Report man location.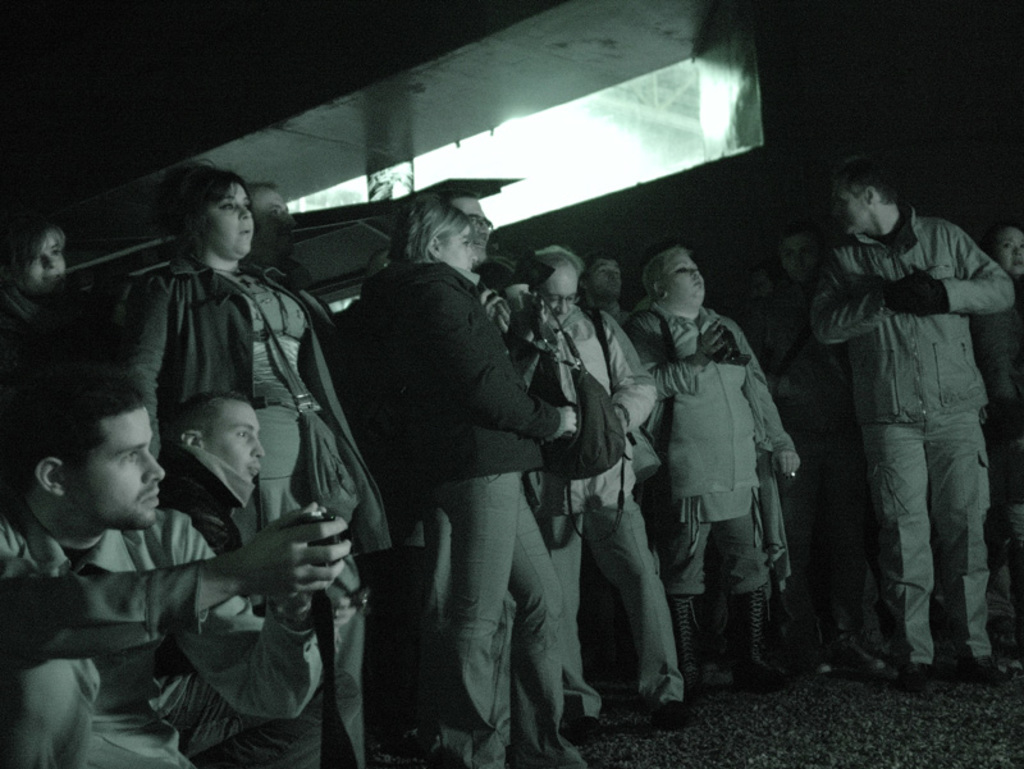
Report: {"left": 532, "top": 246, "right": 671, "bottom": 700}.
